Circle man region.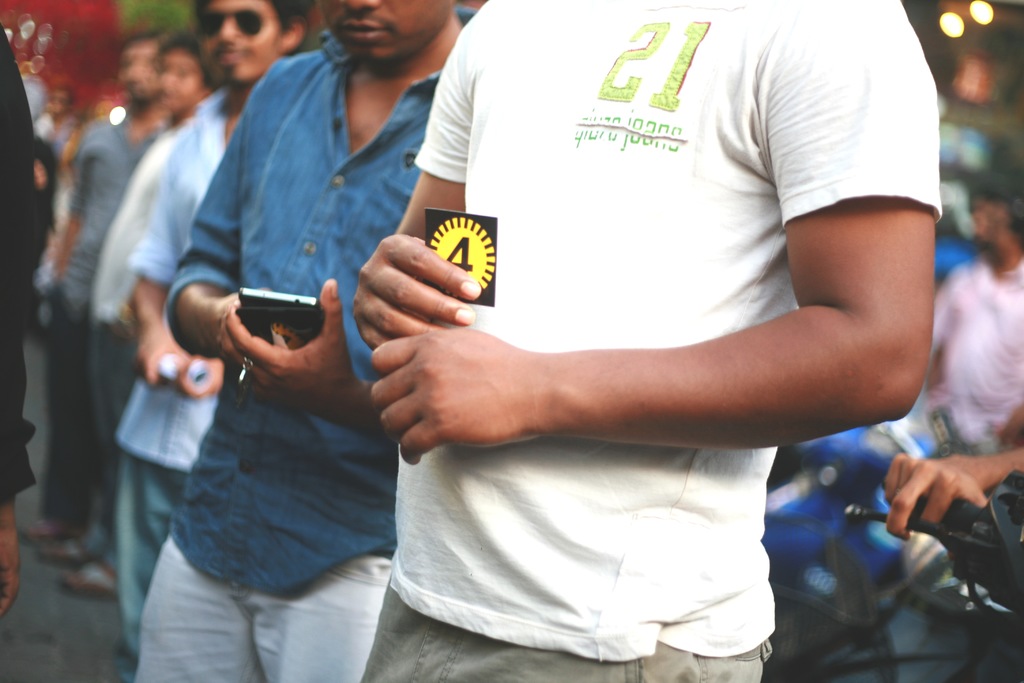
Region: locate(115, 0, 320, 682).
